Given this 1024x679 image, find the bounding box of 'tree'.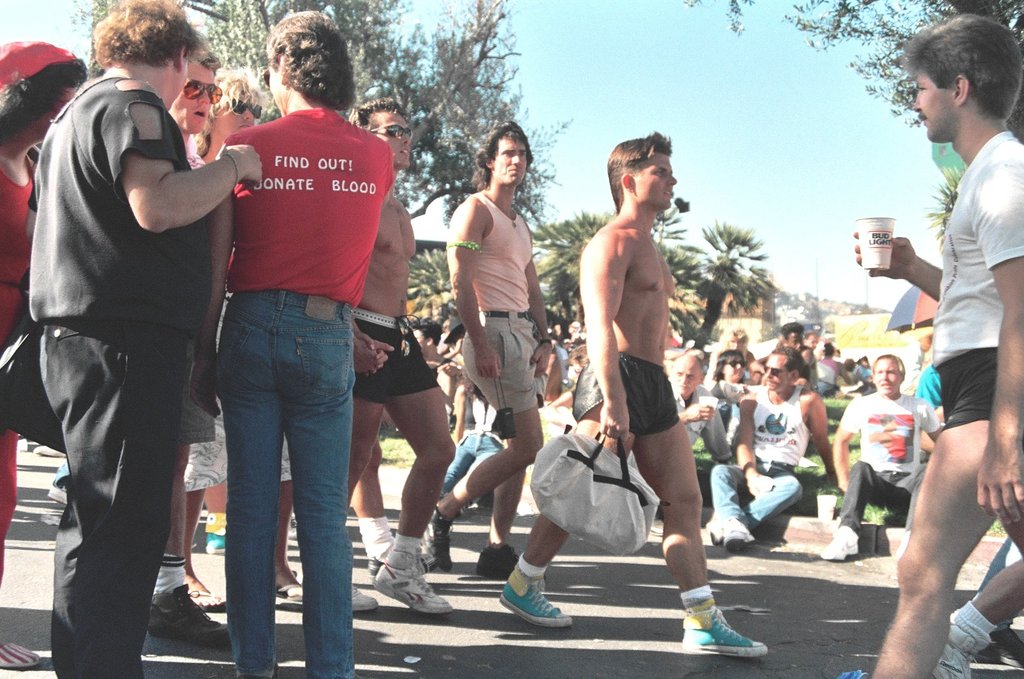
{"left": 651, "top": 198, "right": 711, "bottom": 350}.
